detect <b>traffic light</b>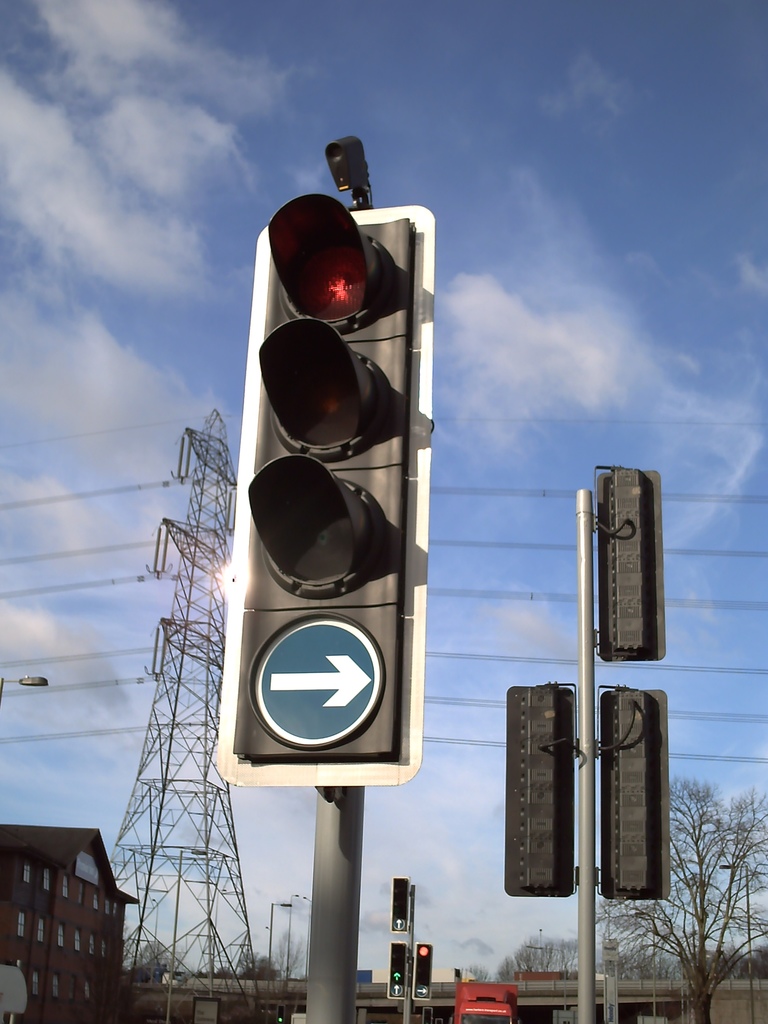
BBox(385, 942, 408, 998)
